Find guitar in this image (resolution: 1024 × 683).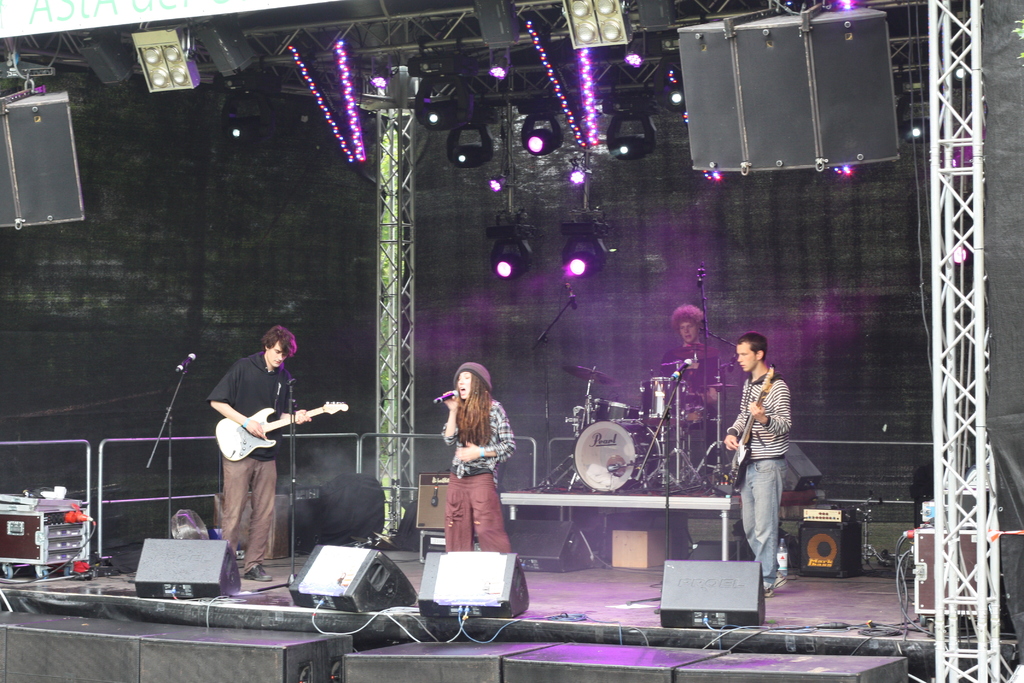
(726,368,774,481).
